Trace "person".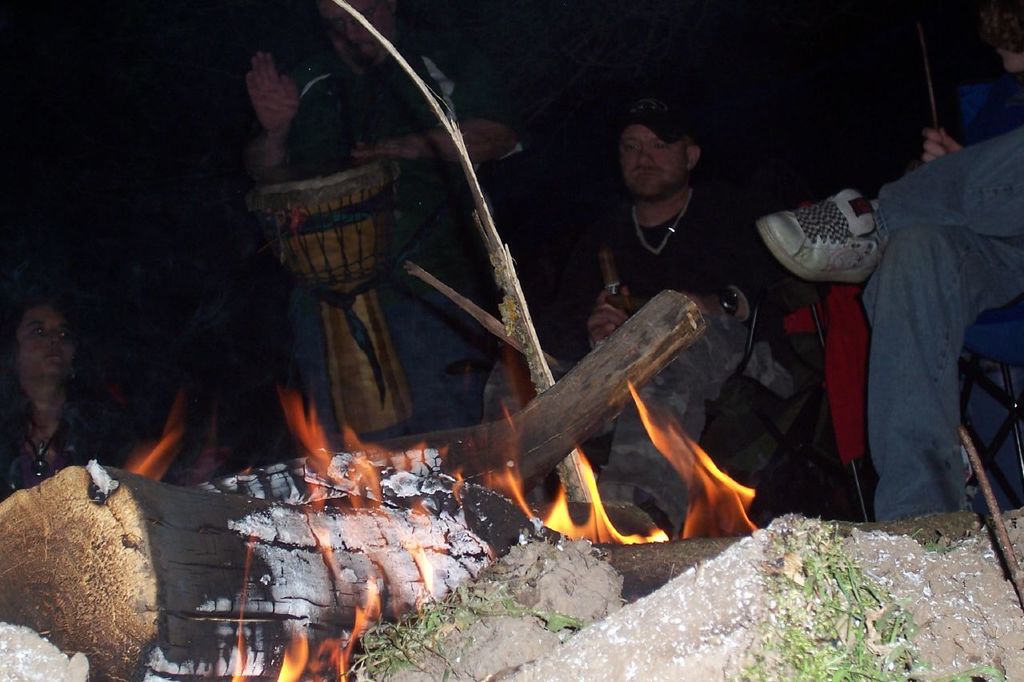
Traced to crop(592, 107, 815, 512).
